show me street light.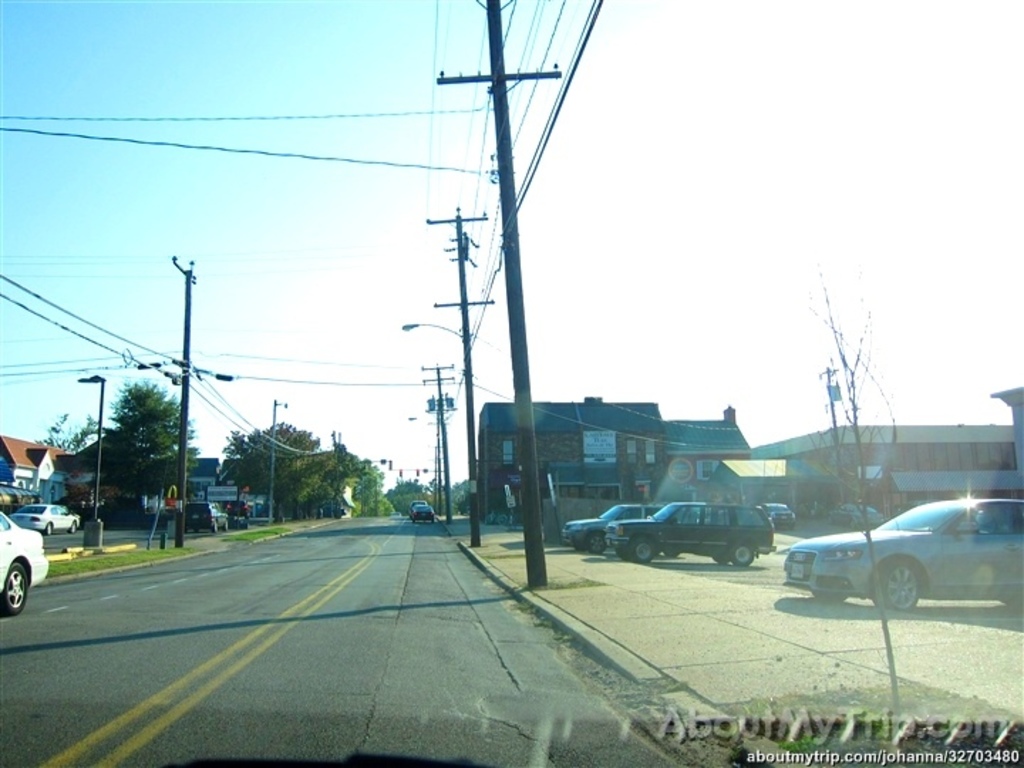
street light is here: (left=267, top=394, right=292, bottom=523).
